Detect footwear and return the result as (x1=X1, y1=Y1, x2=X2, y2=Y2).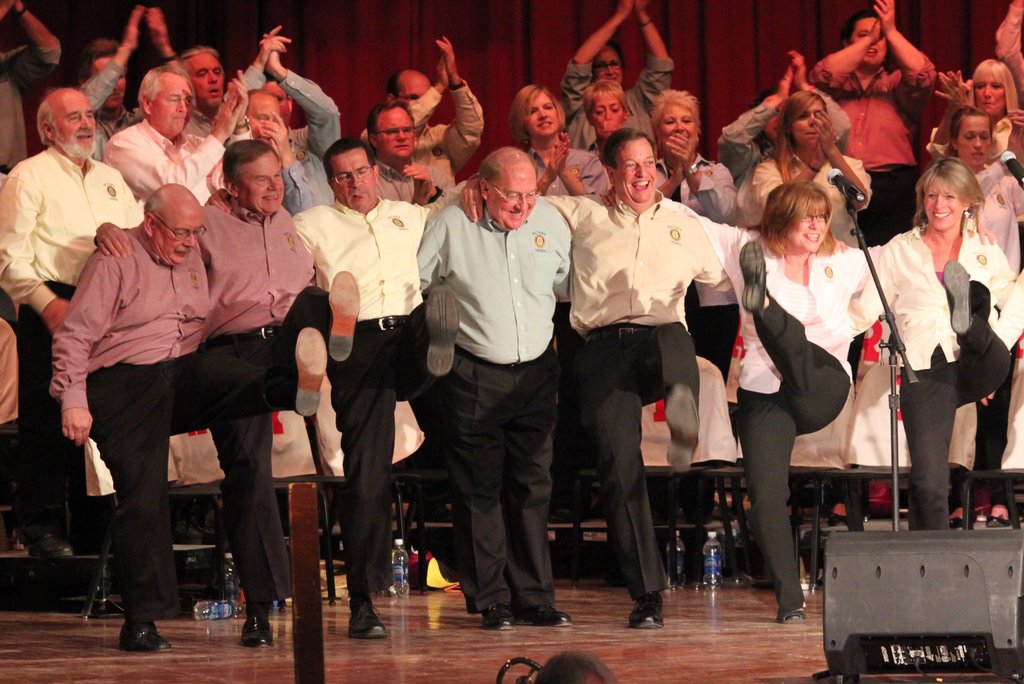
(x1=242, y1=615, x2=275, y2=646).
